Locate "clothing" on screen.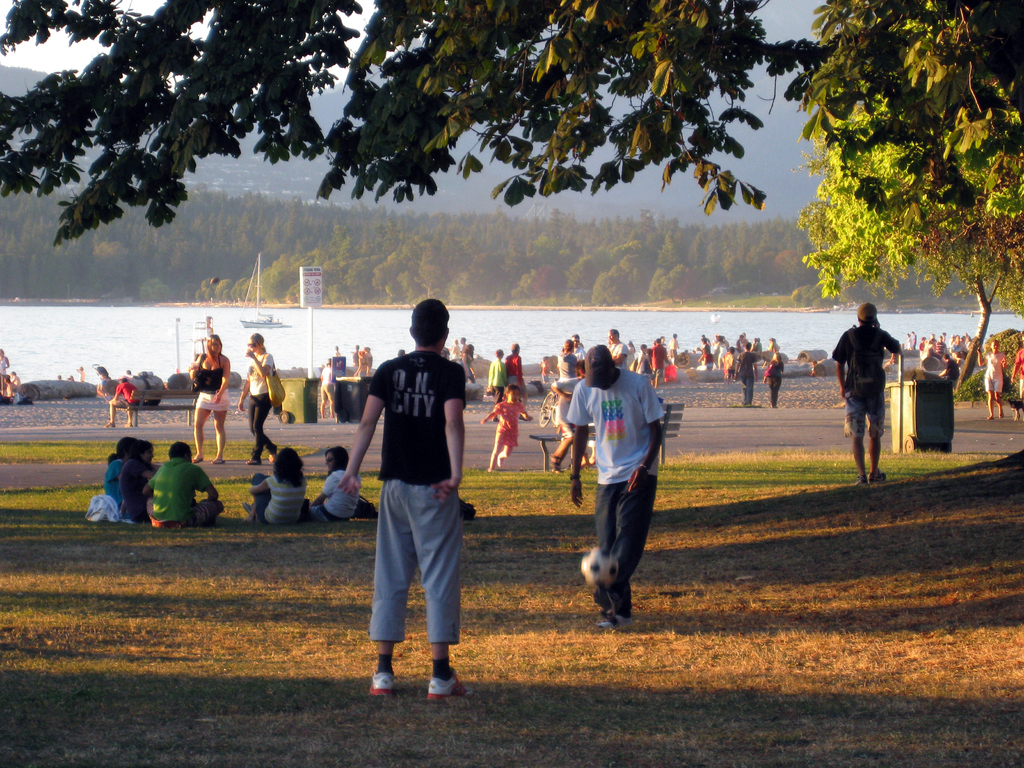
On screen at {"x1": 0, "y1": 357, "x2": 6, "y2": 386}.
